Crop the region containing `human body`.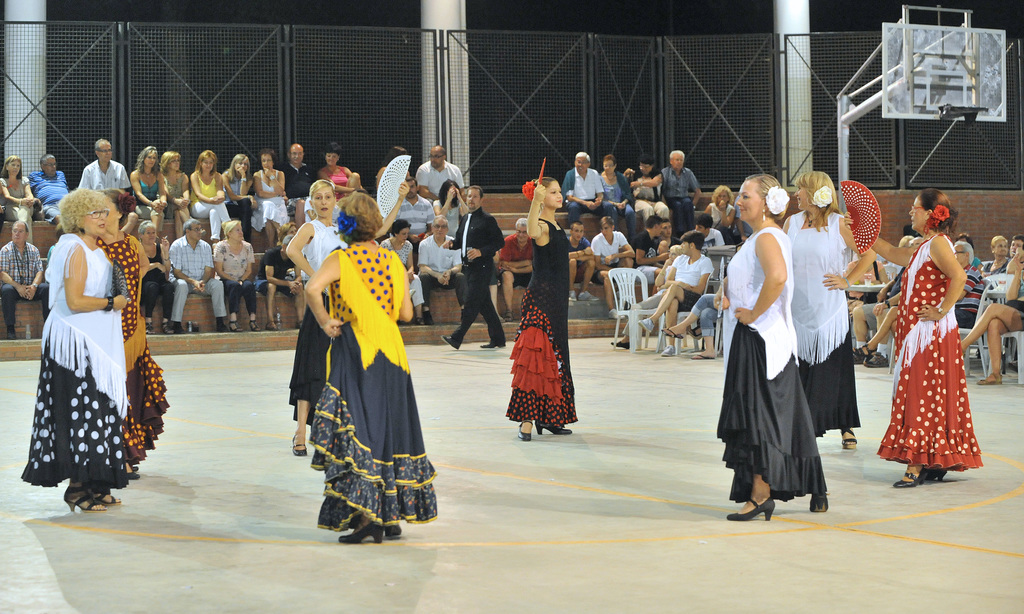
Crop region: pyautogui.locateOnScreen(566, 216, 595, 293).
